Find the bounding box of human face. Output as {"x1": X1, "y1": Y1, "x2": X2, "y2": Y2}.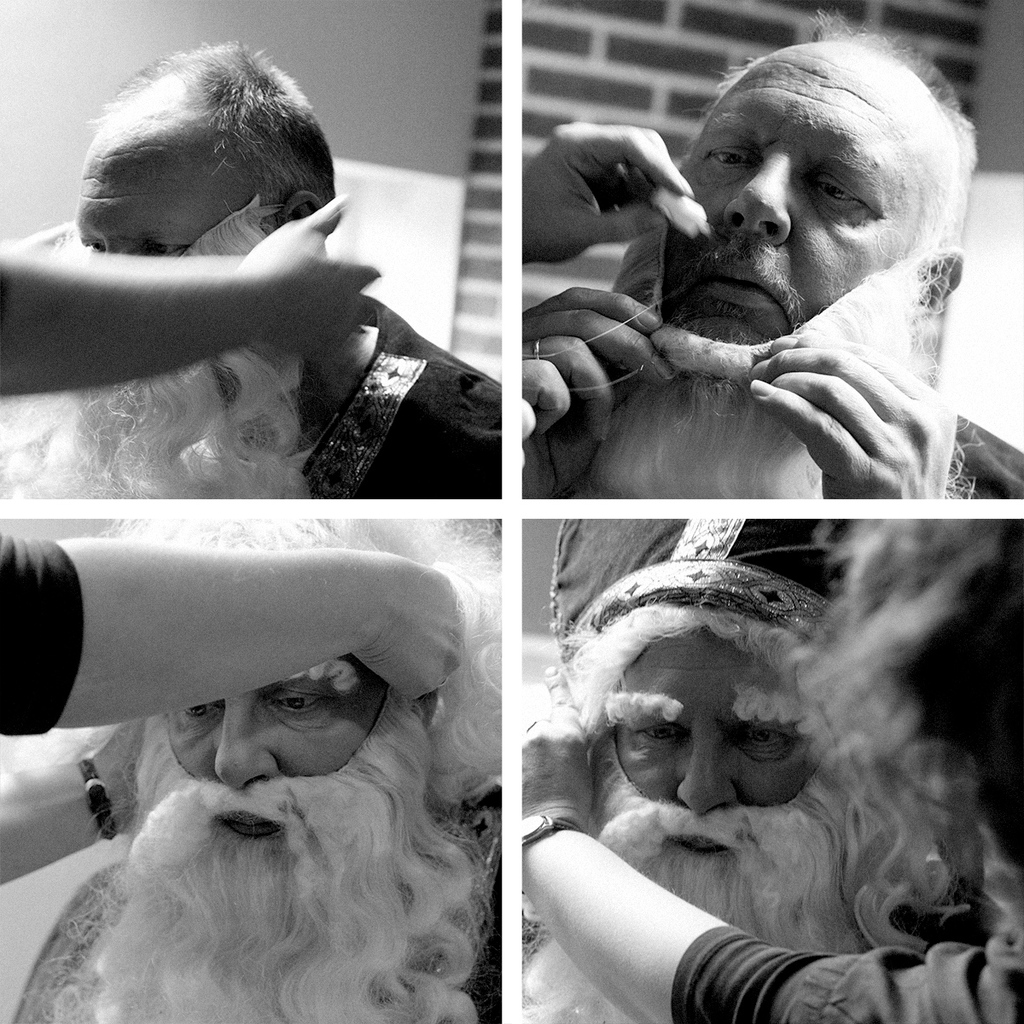
{"x1": 0, "y1": 129, "x2": 300, "y2": 492}.
